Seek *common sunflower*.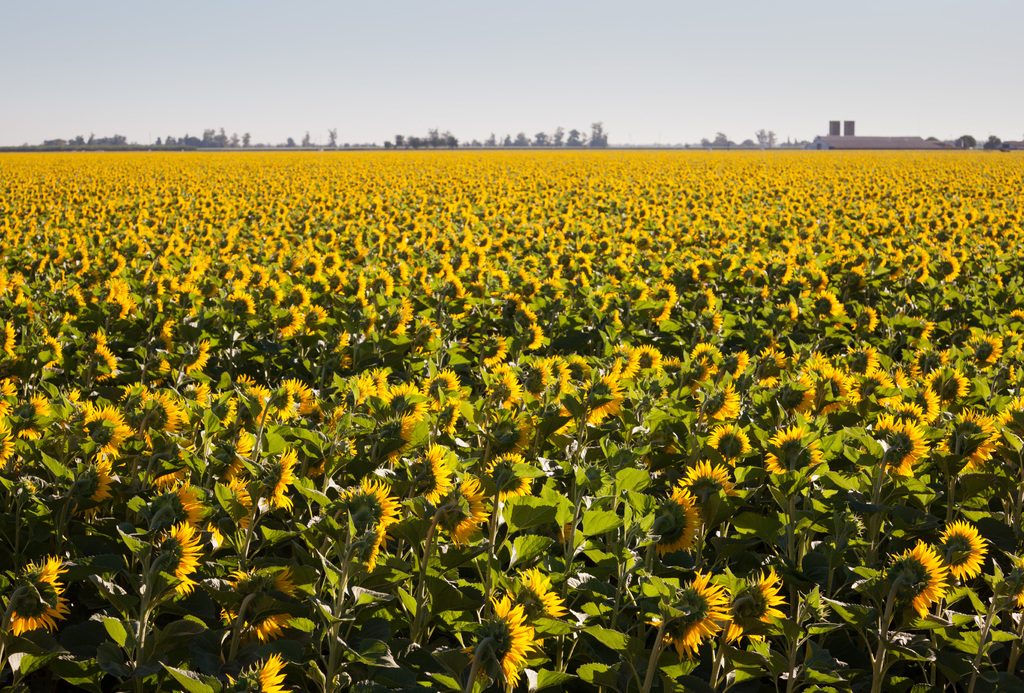
box=[209, 393, 240, 424].
